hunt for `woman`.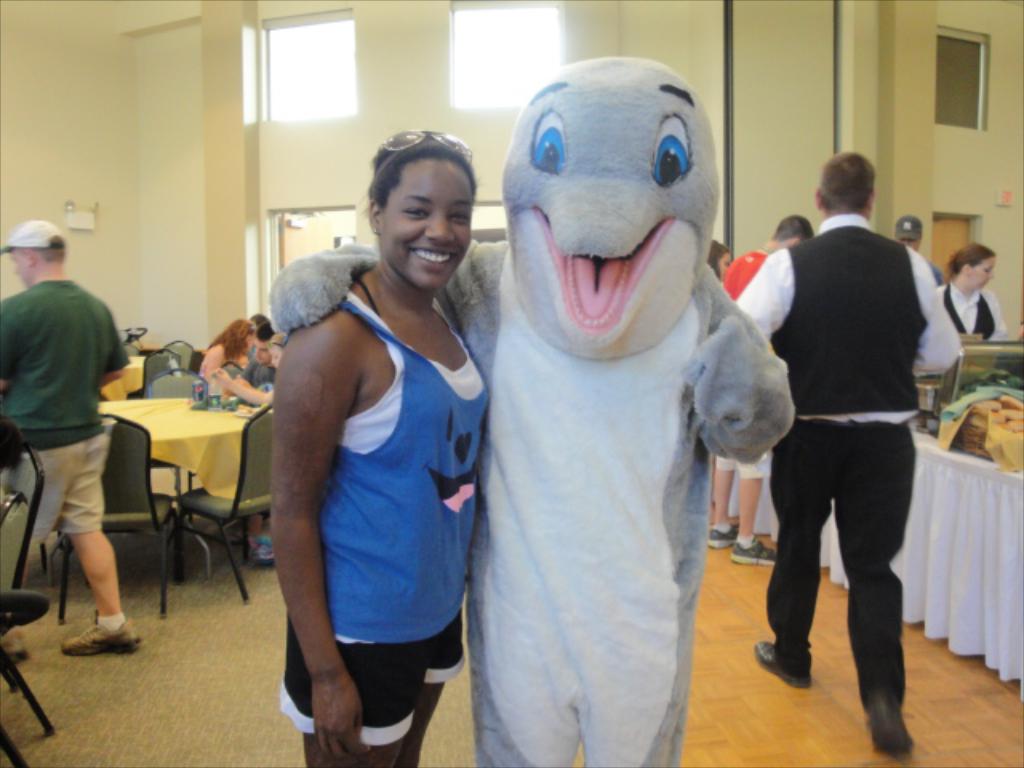
Hunted down at 243, 115, 499, 763.
